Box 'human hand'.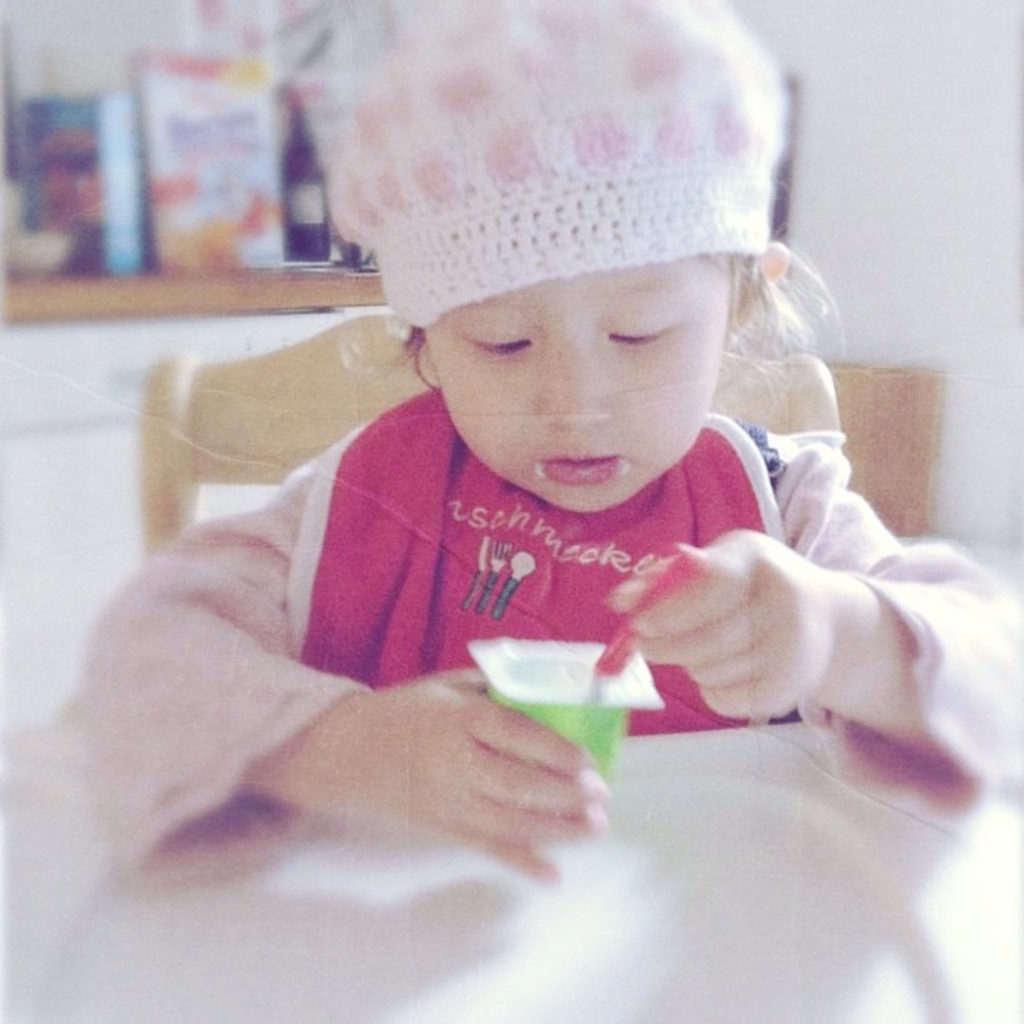
locate(269, 651, 626, 875).
